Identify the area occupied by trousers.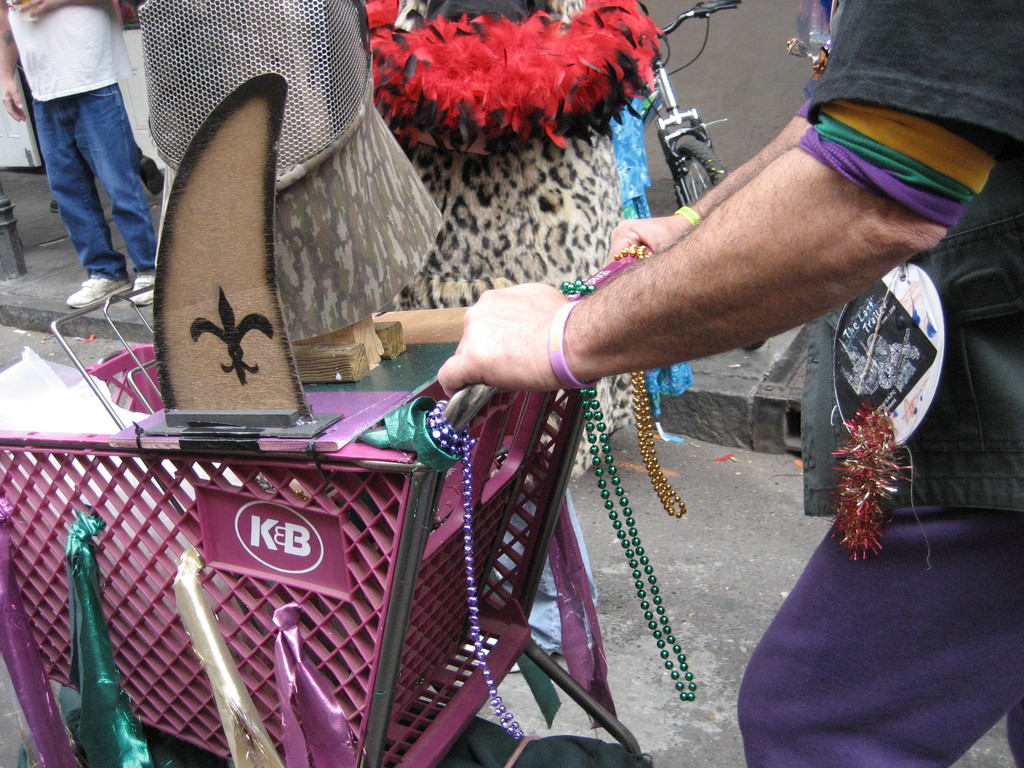
Area: region(28, 86, 149, 269).
